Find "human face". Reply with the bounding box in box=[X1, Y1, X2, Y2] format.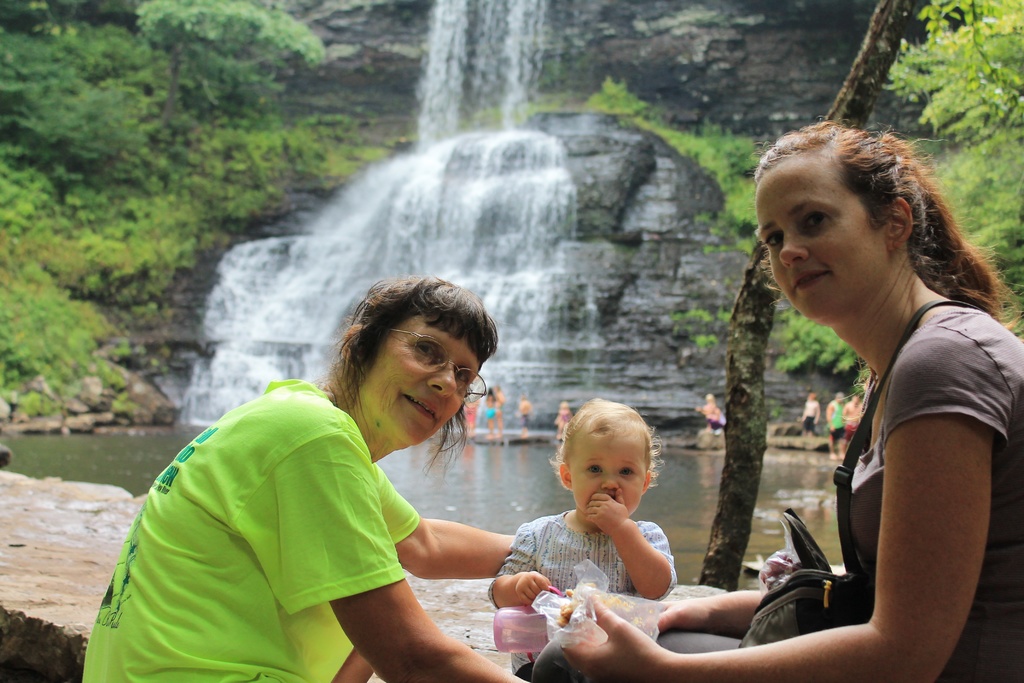
box=[358, 314, 483, 450].
